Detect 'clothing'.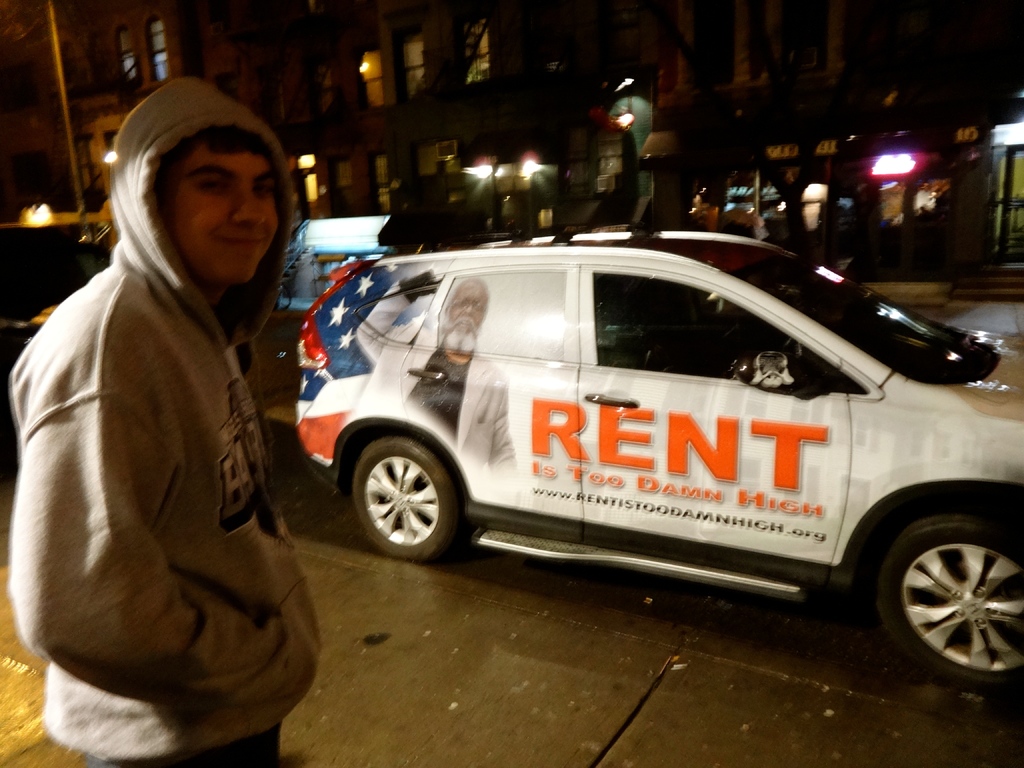
Detected at (685,212,757,236).
